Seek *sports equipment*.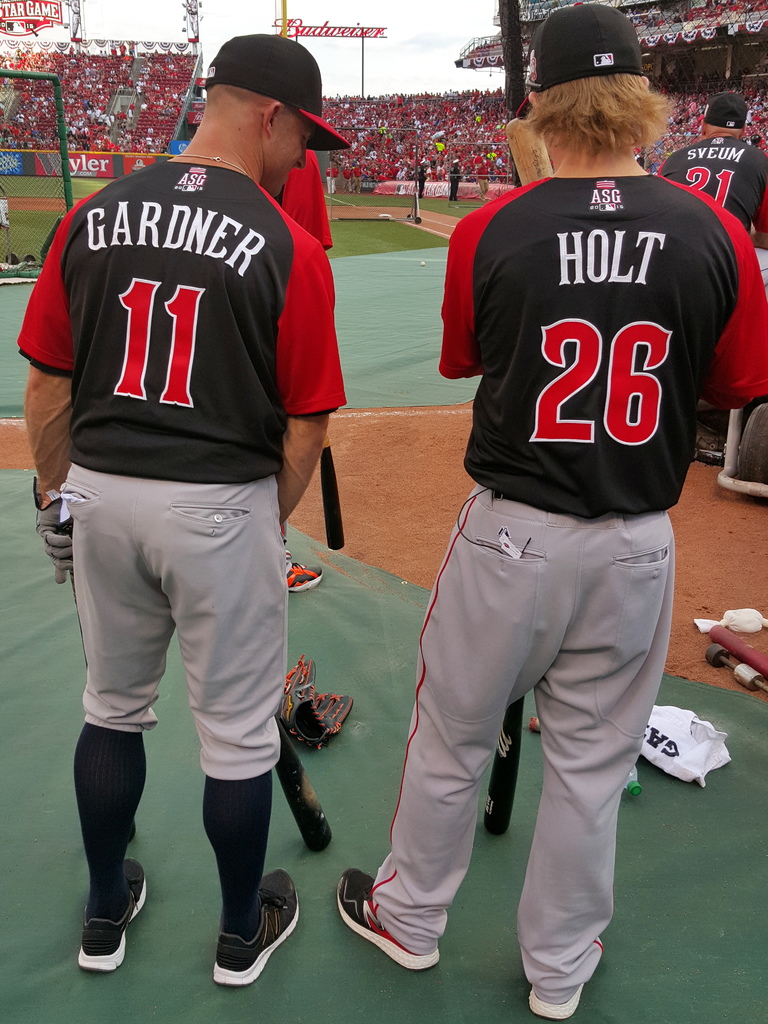
[x1=273, y1=655, x2=358, y2=746].
